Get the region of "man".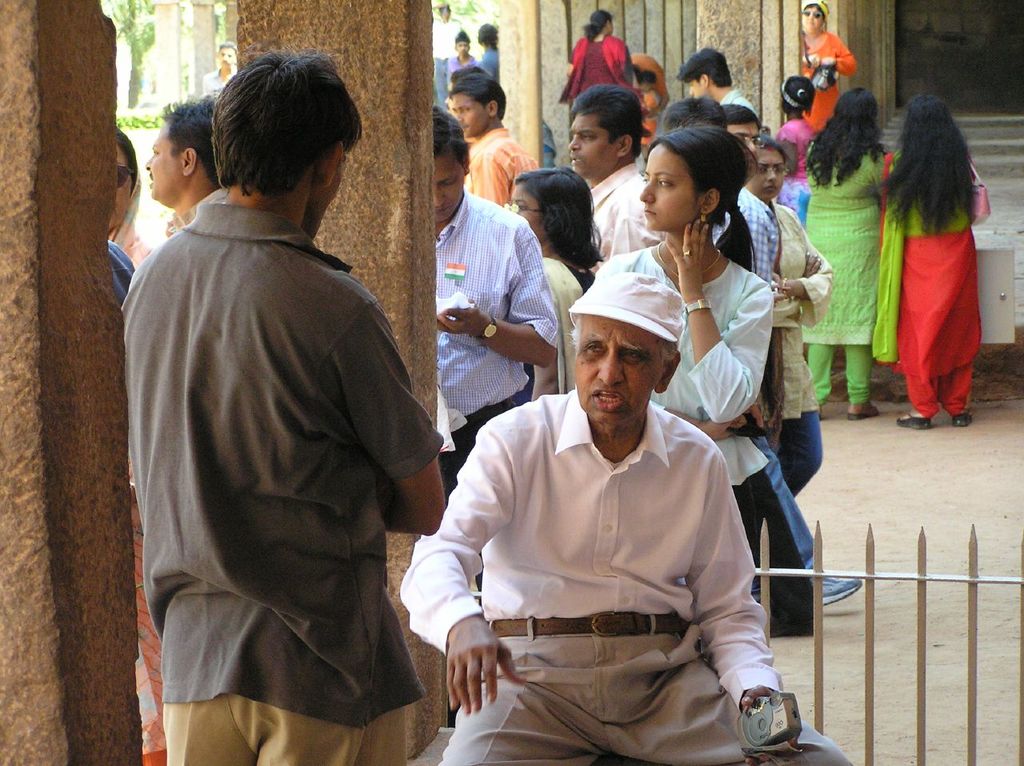
<box>566,81,662,262</box>.
